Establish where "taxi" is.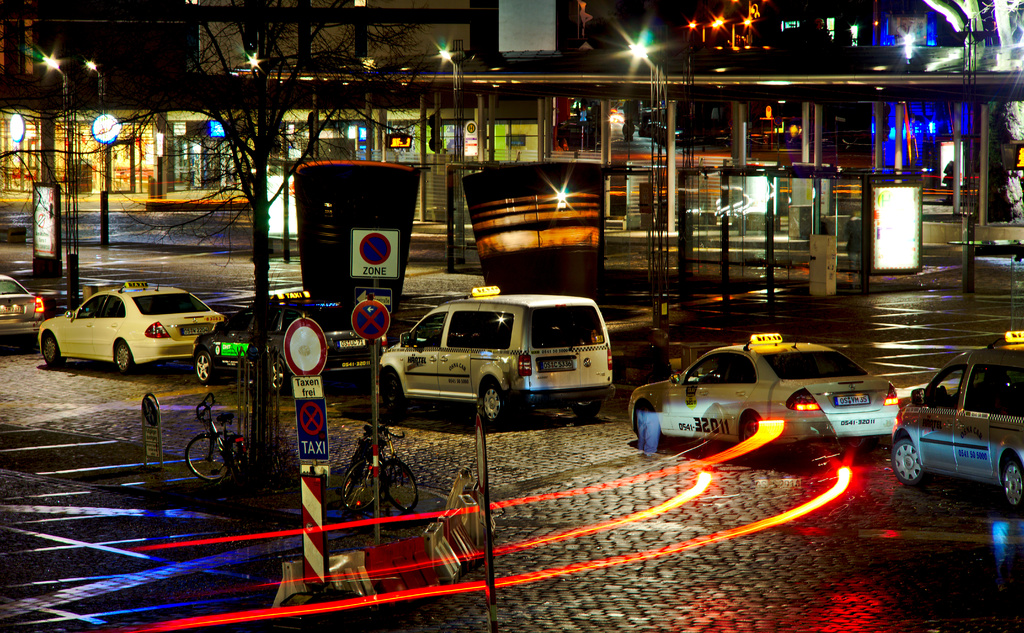
Established at x1=35, y1=277, x2=227, y2=375.
